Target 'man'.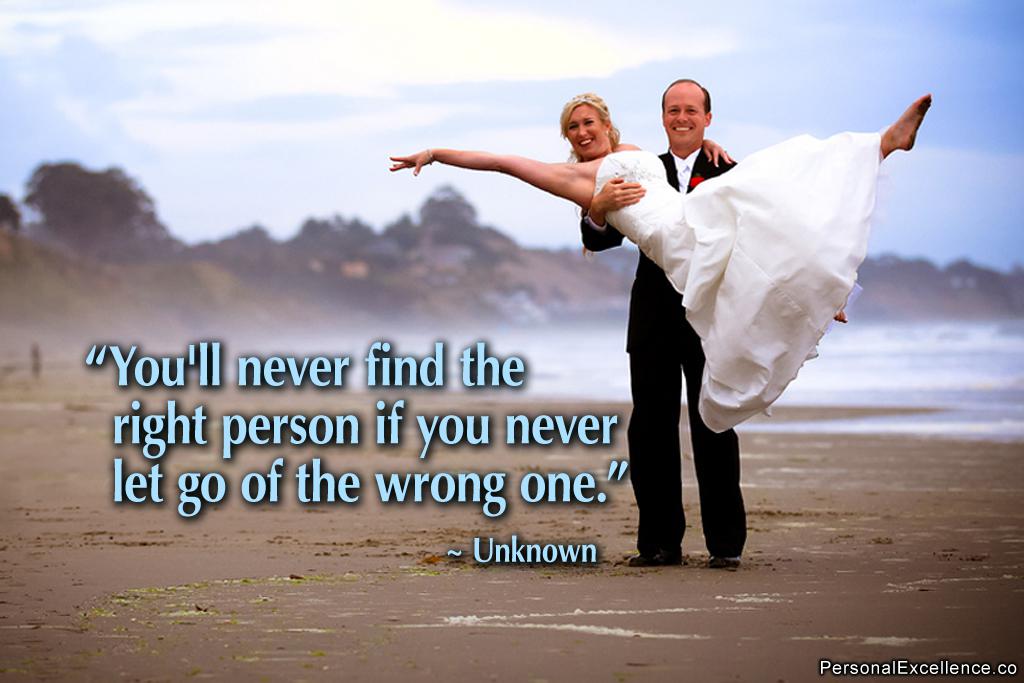
Target region: 580,80,736,570.
